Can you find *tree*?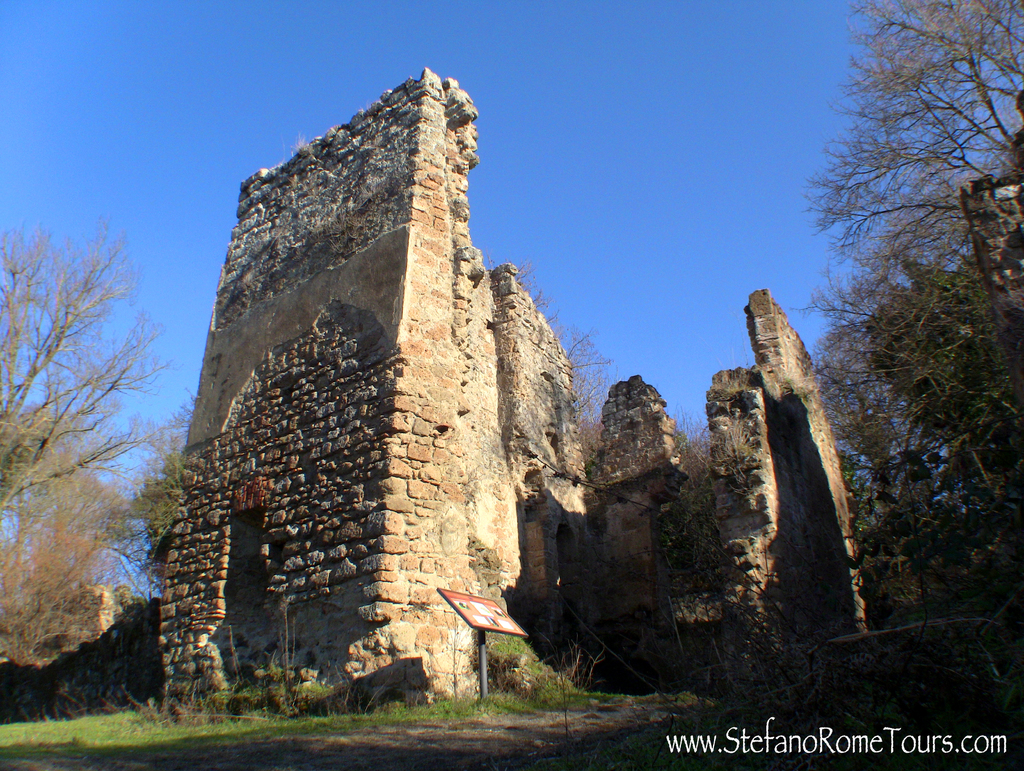
Yes, bounding box: bbox=[516, 255, 618, 432].
